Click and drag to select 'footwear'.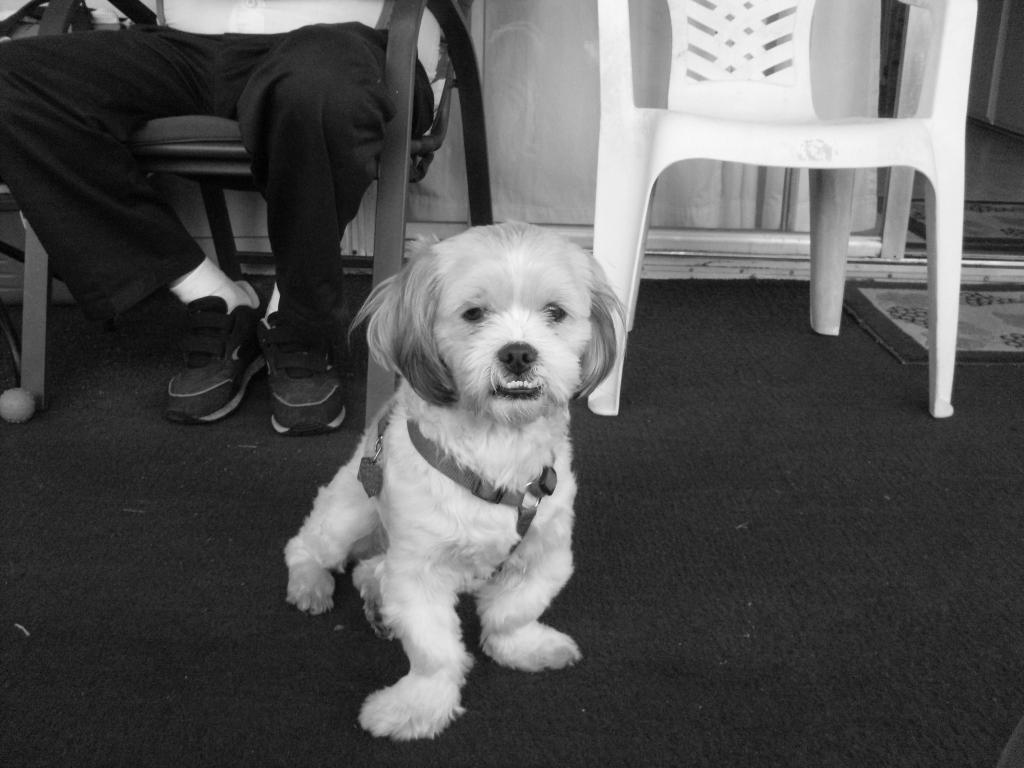
Selection: locate(268, 287, 344, 438).
